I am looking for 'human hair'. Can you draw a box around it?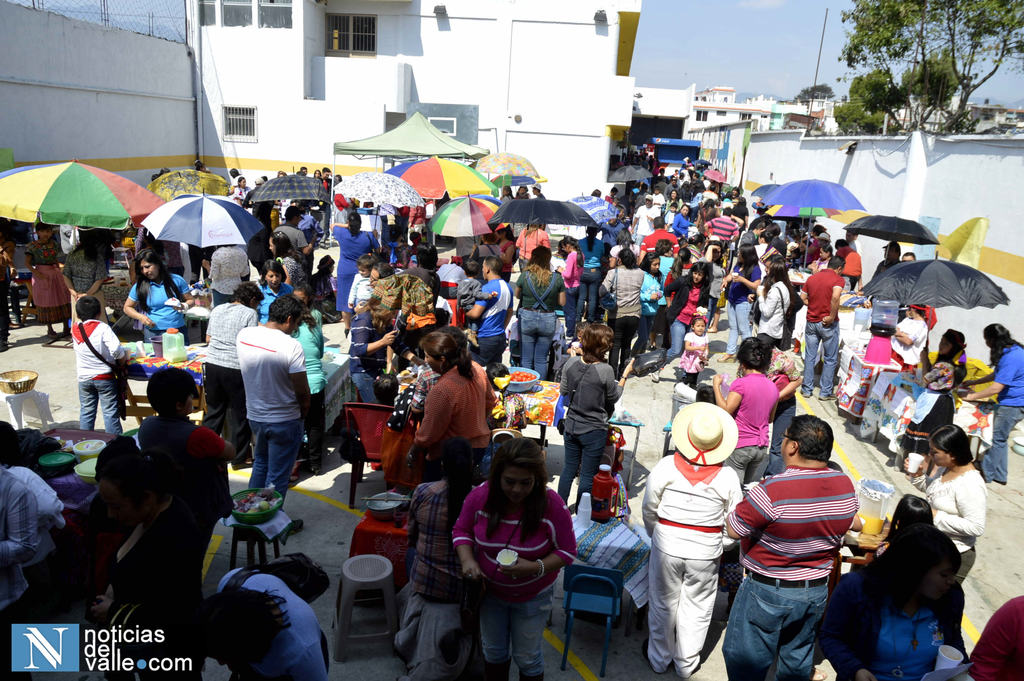
Sure, the bounding box is 687/233/706/248.
